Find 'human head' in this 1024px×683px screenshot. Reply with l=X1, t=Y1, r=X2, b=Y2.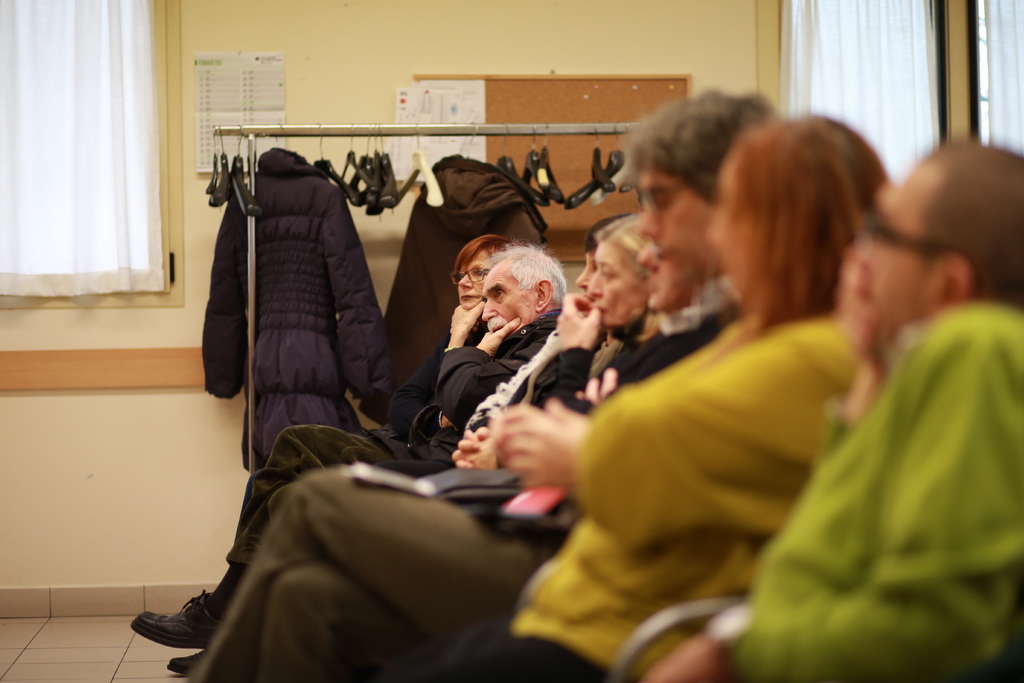
l=634, t=236, r=705, b=315.
